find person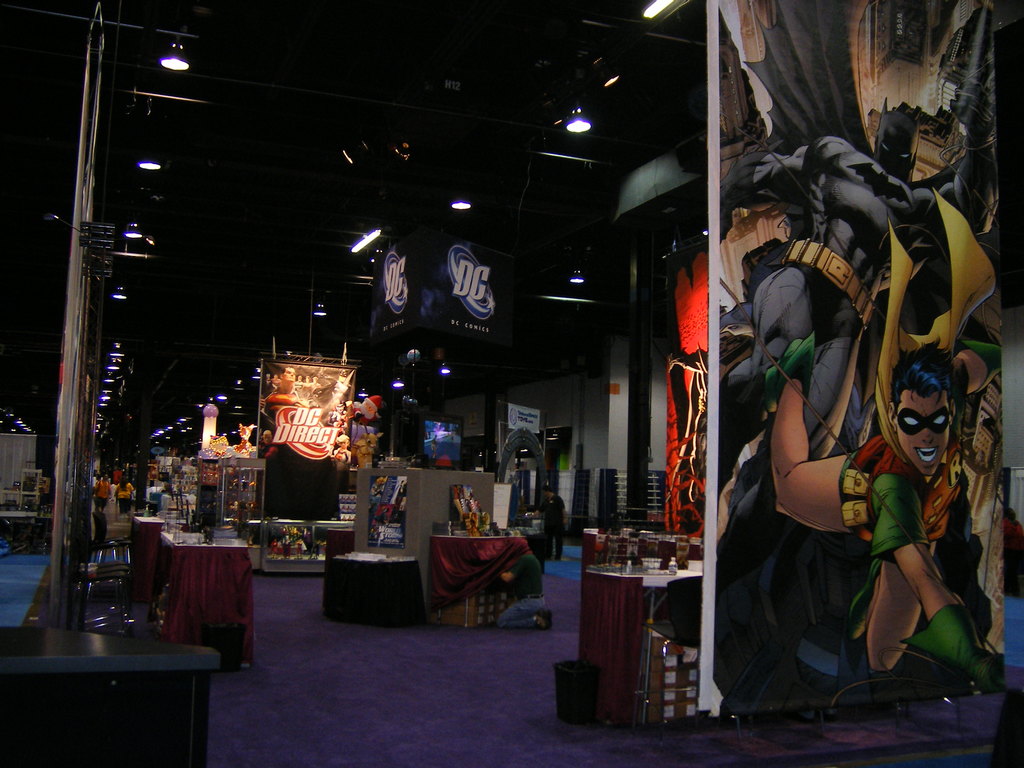
region(355, 396, 383, 424)
